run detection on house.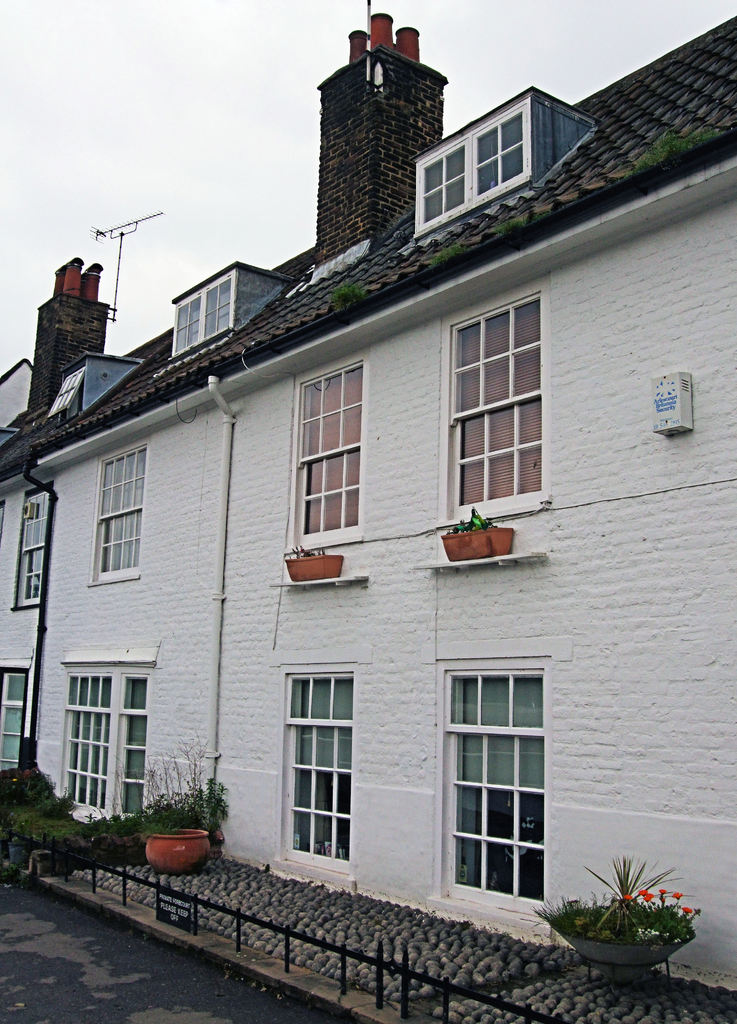
Result: {"x1": 0, "y1": 0, "x2": 736, "y2": 1000}.
